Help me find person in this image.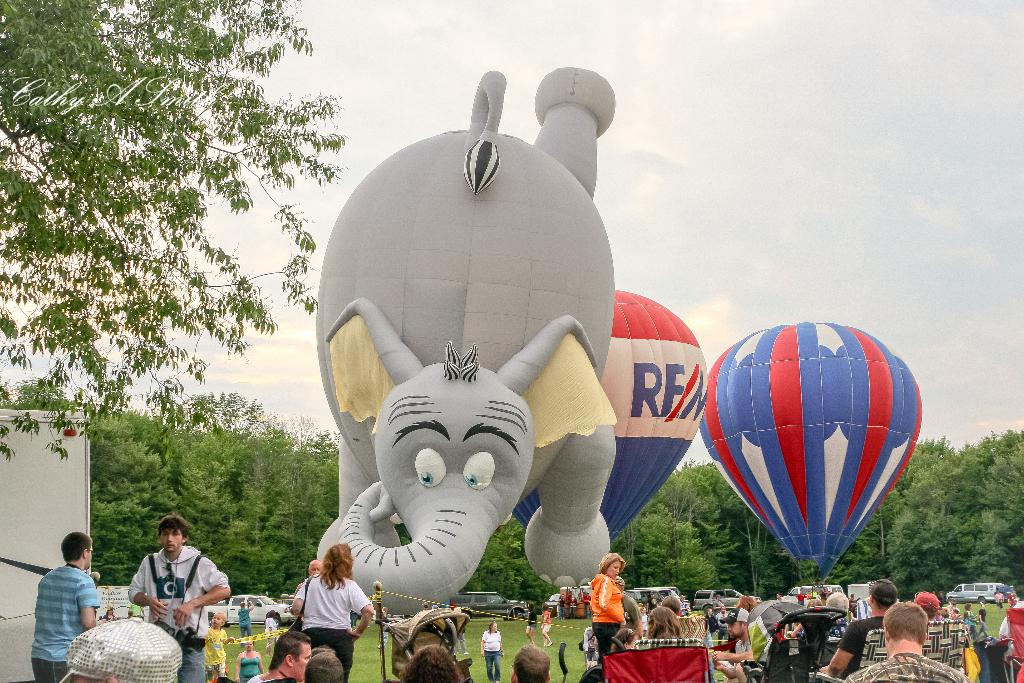
Found it: pyautogui.locateOnScreen(292, 545, 374, 682).
